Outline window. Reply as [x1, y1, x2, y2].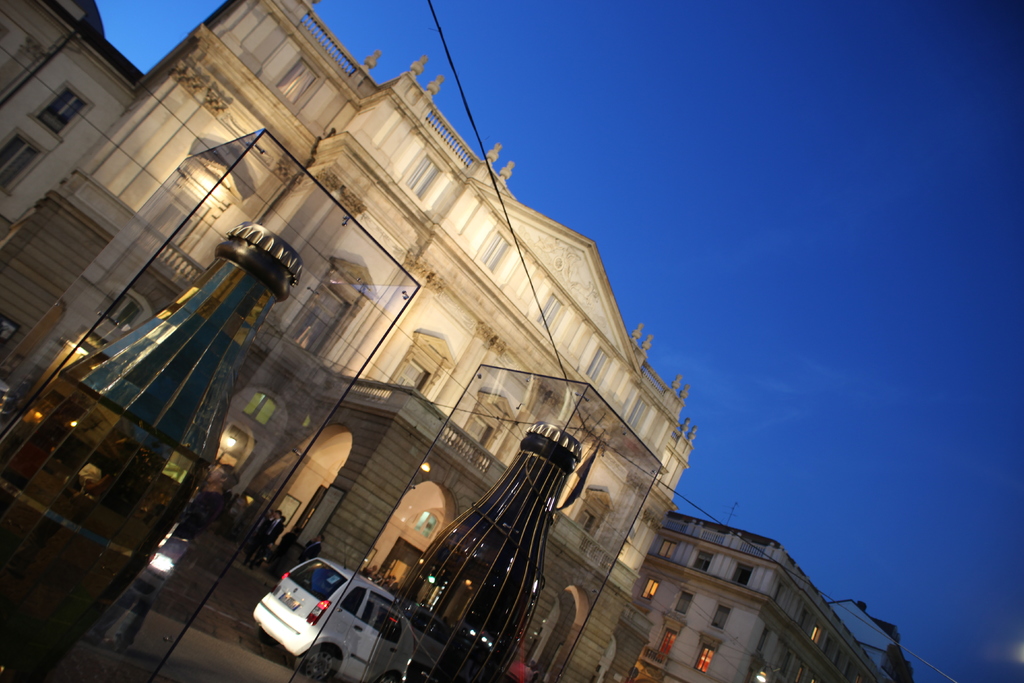
[775, 577, 788, 603].
